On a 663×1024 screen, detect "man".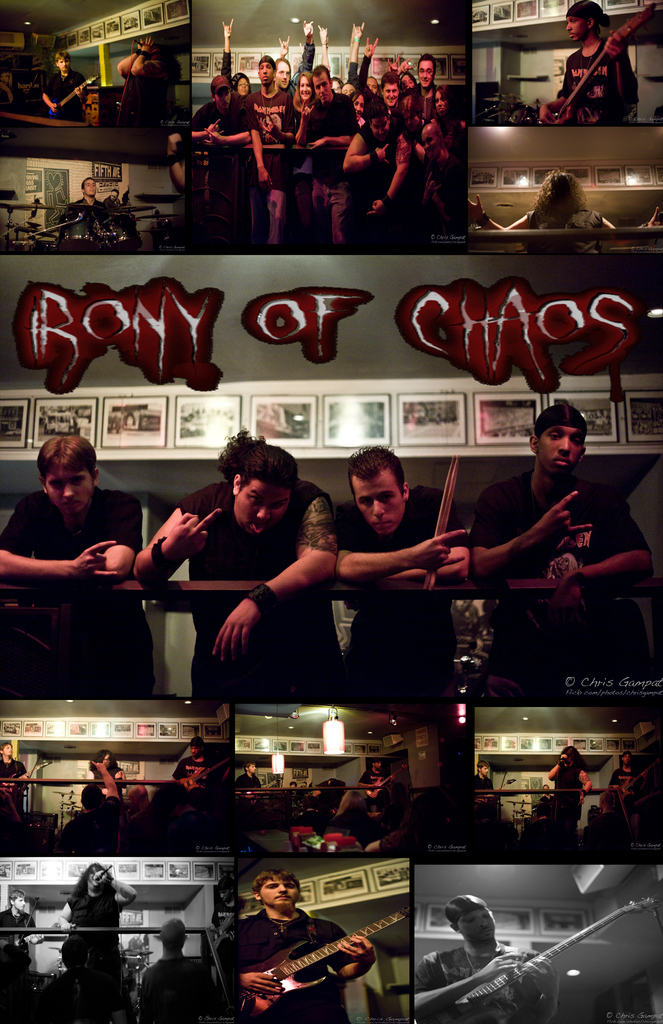
box=[39, 50, 86, 123].
